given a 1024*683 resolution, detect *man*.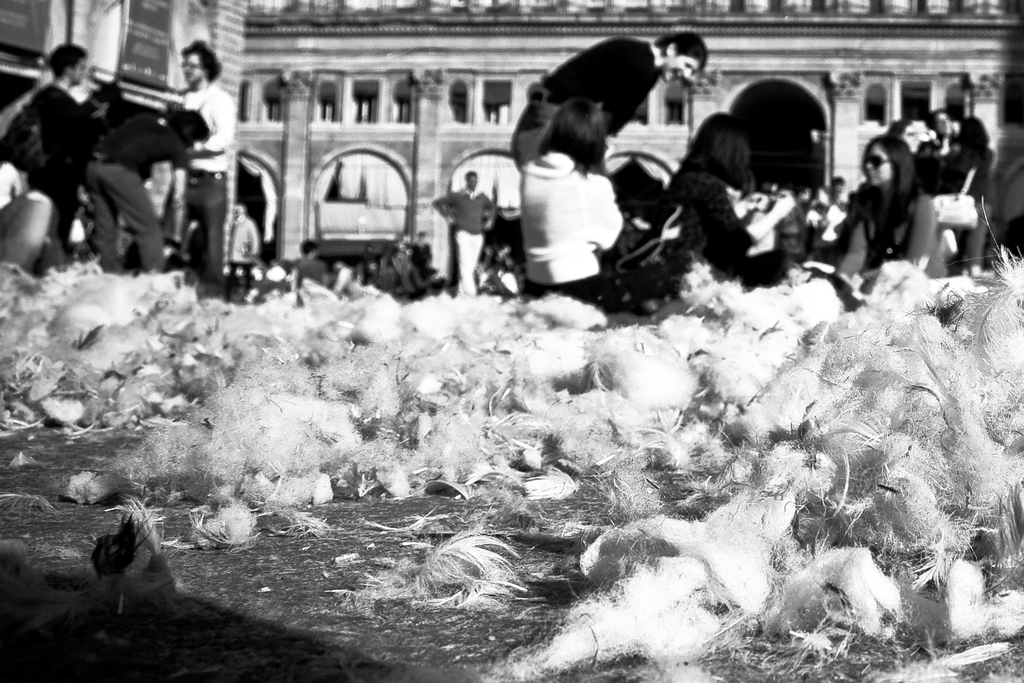
rect(502, 28, 706, 179).
